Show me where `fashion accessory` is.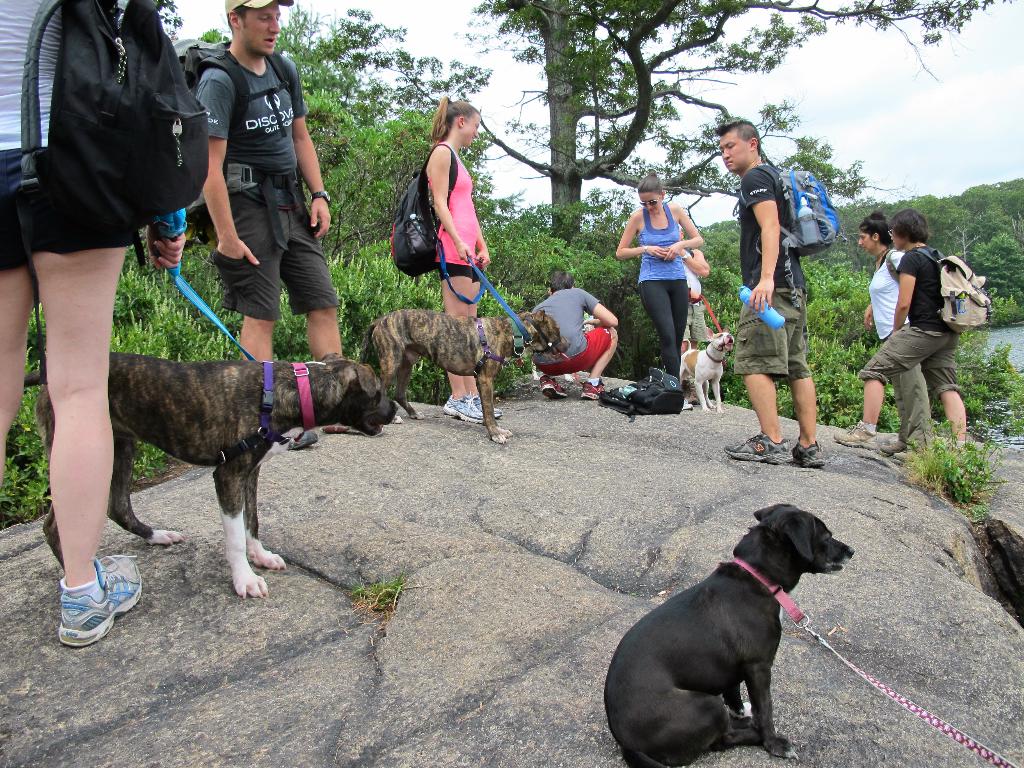
`fashion accessory` is at 577:380:605:400.
